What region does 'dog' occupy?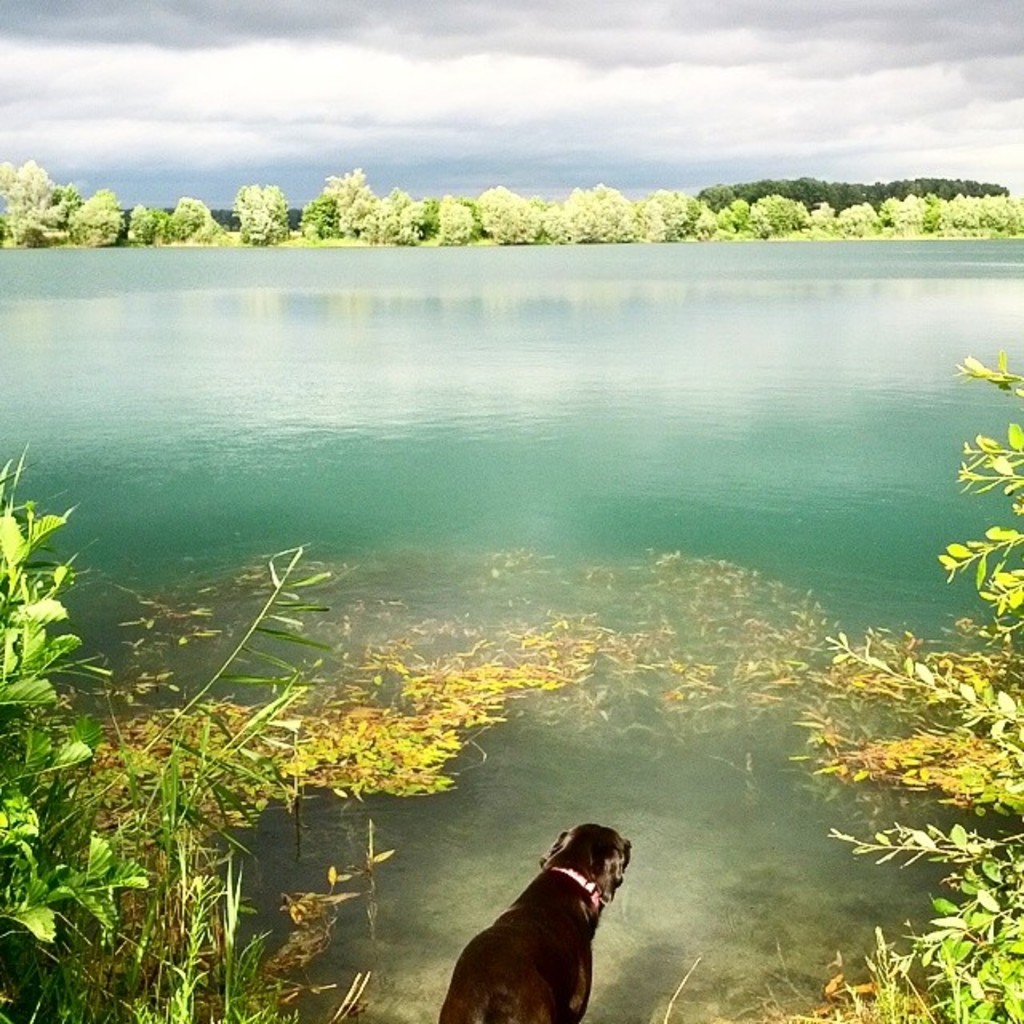
(x1=440, y1=822, x2=630, y2=1022).
